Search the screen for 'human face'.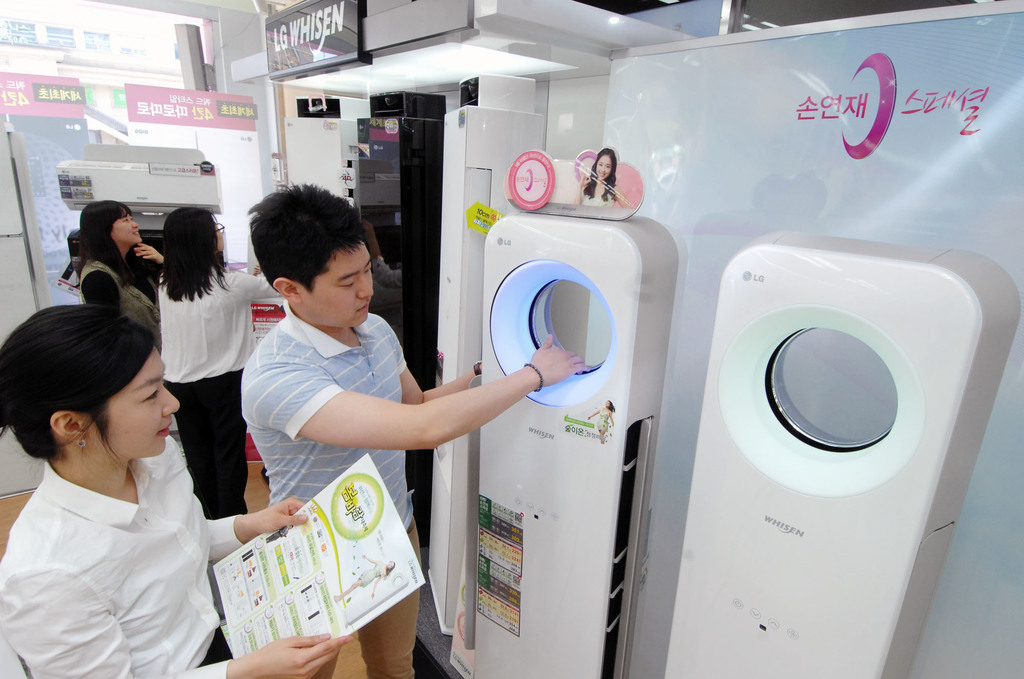
Found at x1=110, y1=210, x2=144, y2=254.
